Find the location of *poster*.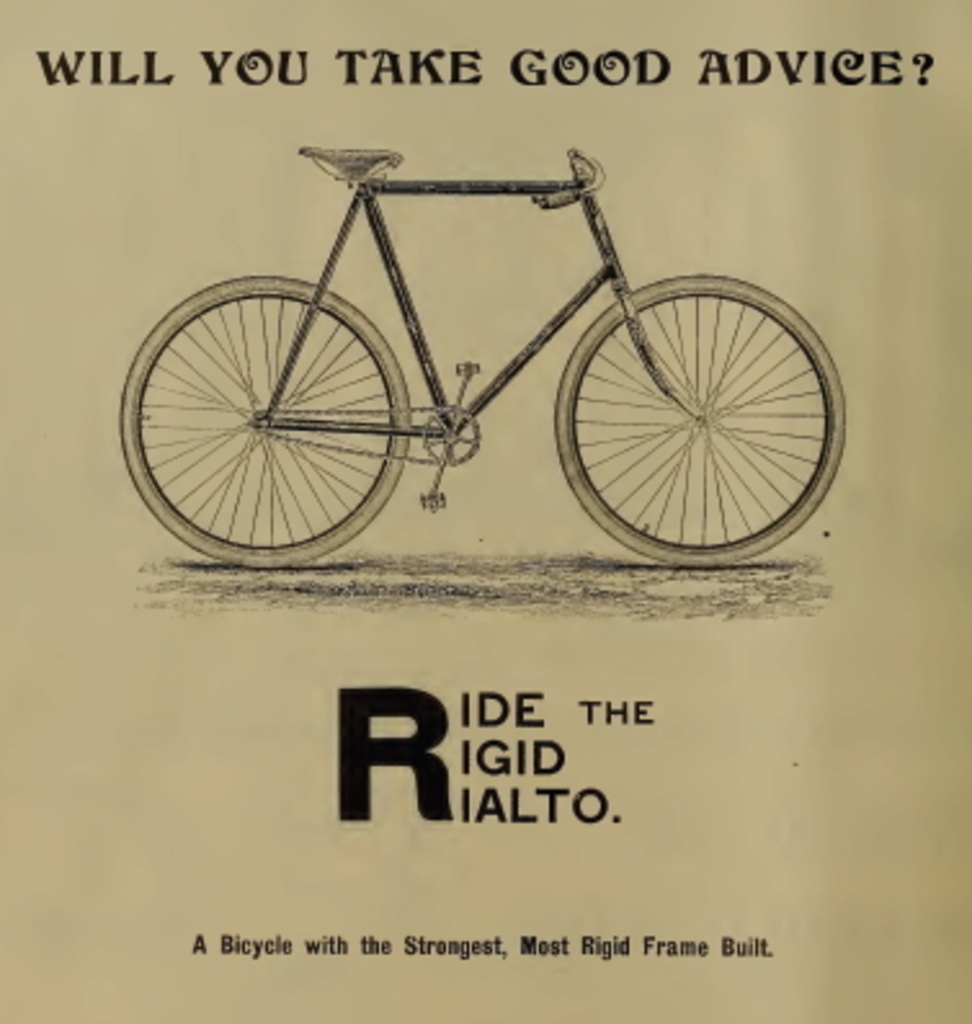
Location: (0, 0, 969, 1021).
